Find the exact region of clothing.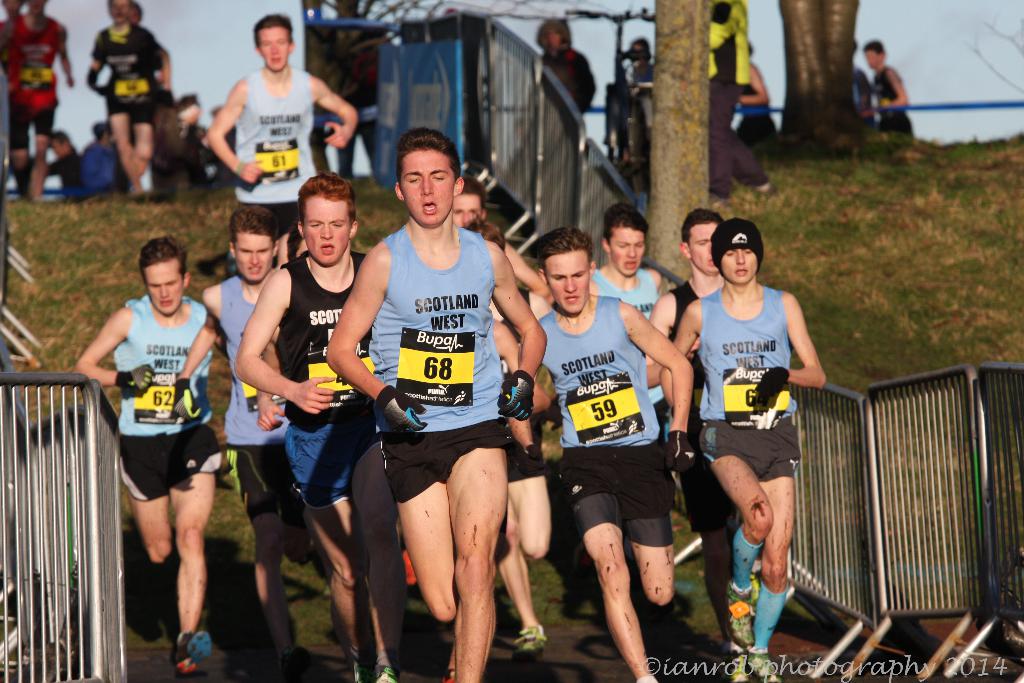
Exact region: 274, 242, 370, 516.
